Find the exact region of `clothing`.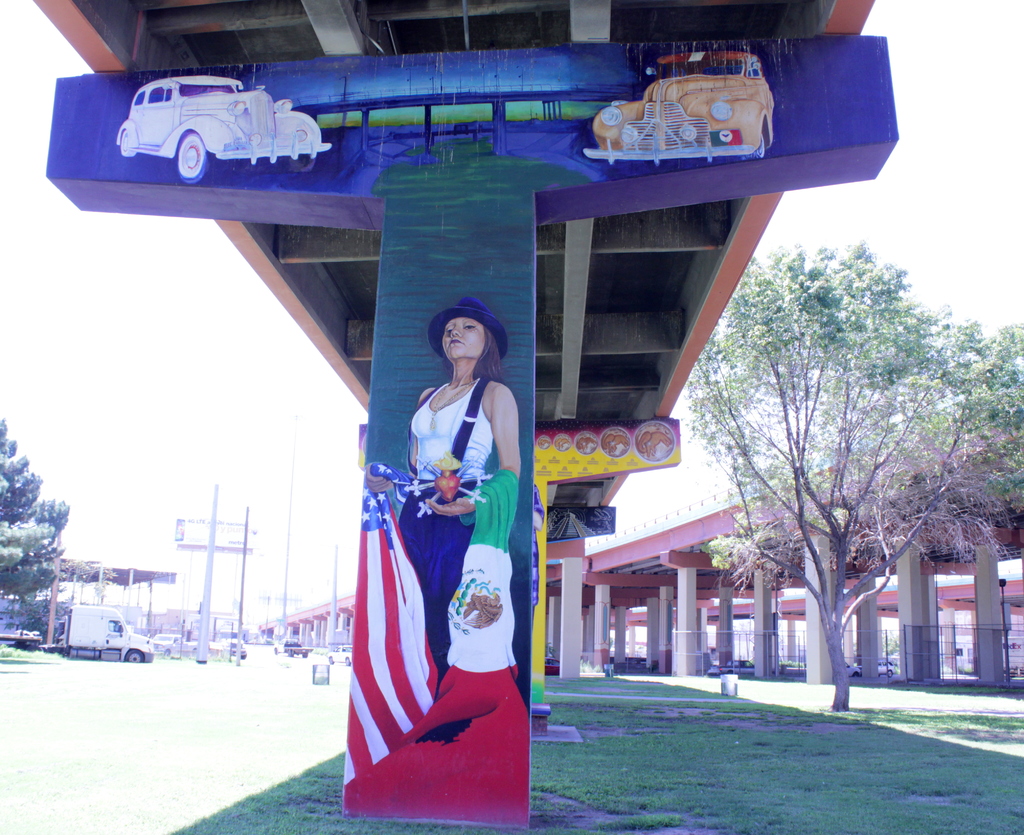
Exact region: (356,382,492,779).
